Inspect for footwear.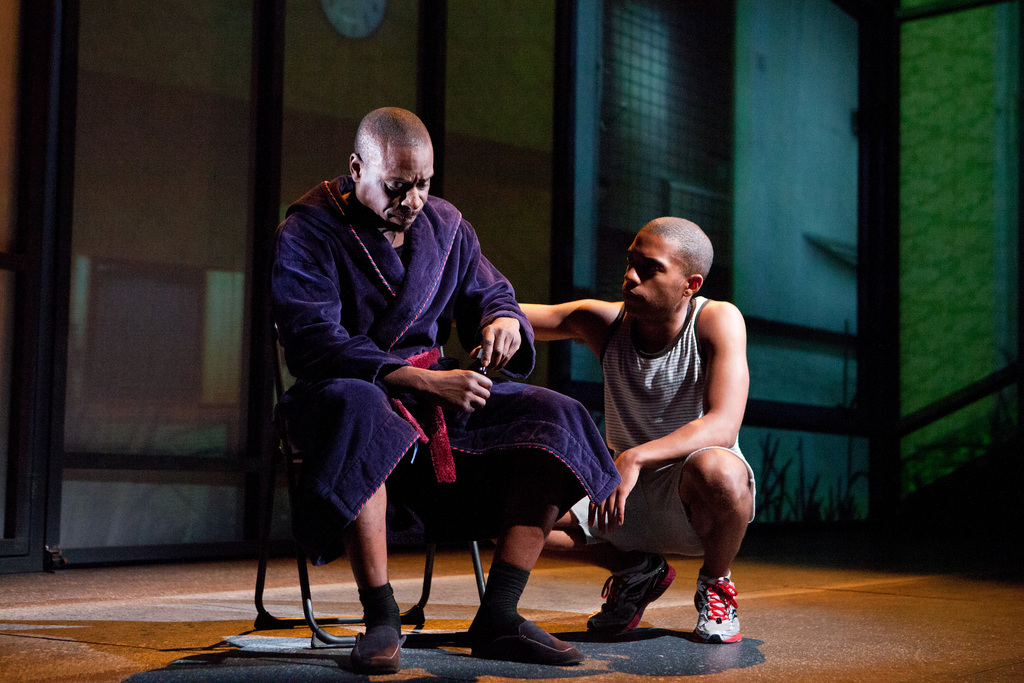
Inspection: left=346, top=627, right=412, bottom=675.
